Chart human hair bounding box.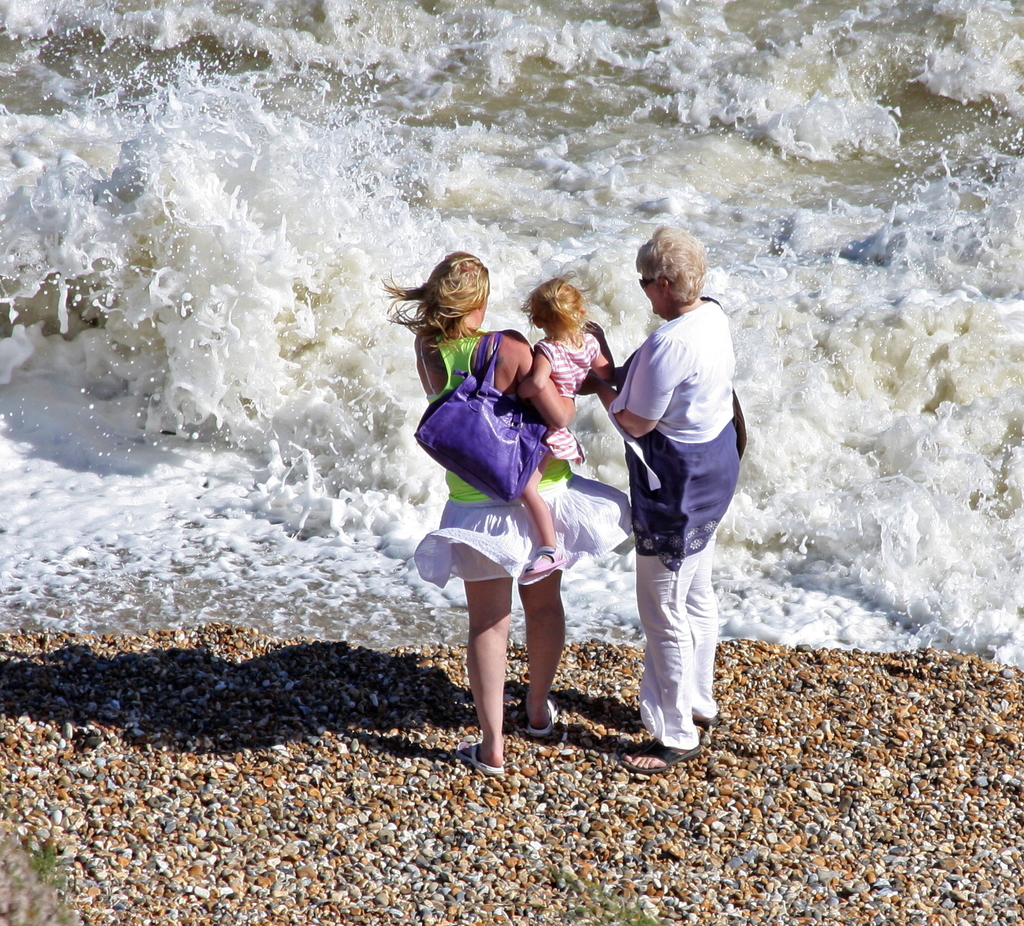
Charted: [left=637, top=224, right=708, bottom=303].
